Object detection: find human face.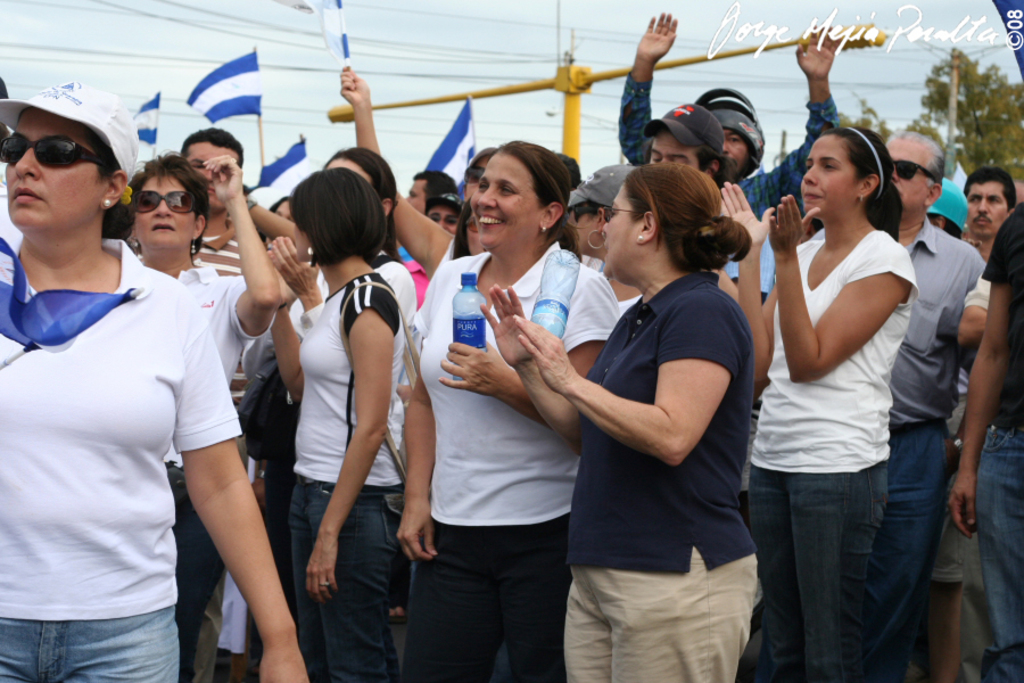
select_region(189, 139, 239, 211).
